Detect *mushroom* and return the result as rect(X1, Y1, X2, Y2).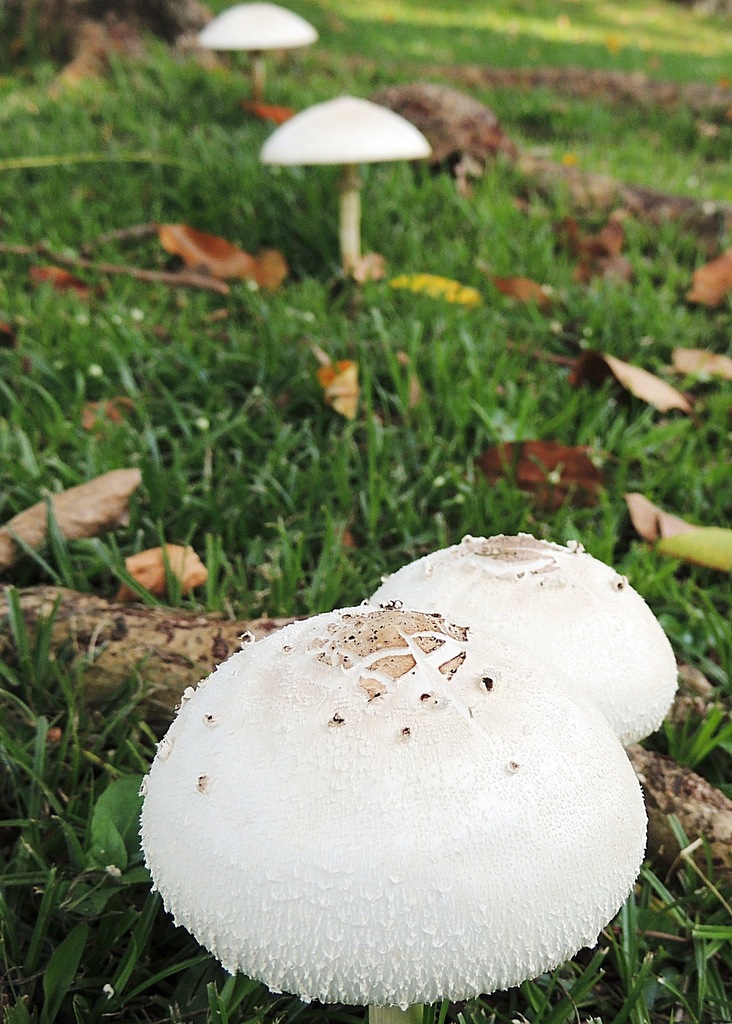
rect(117, 544, 684, 1023).
